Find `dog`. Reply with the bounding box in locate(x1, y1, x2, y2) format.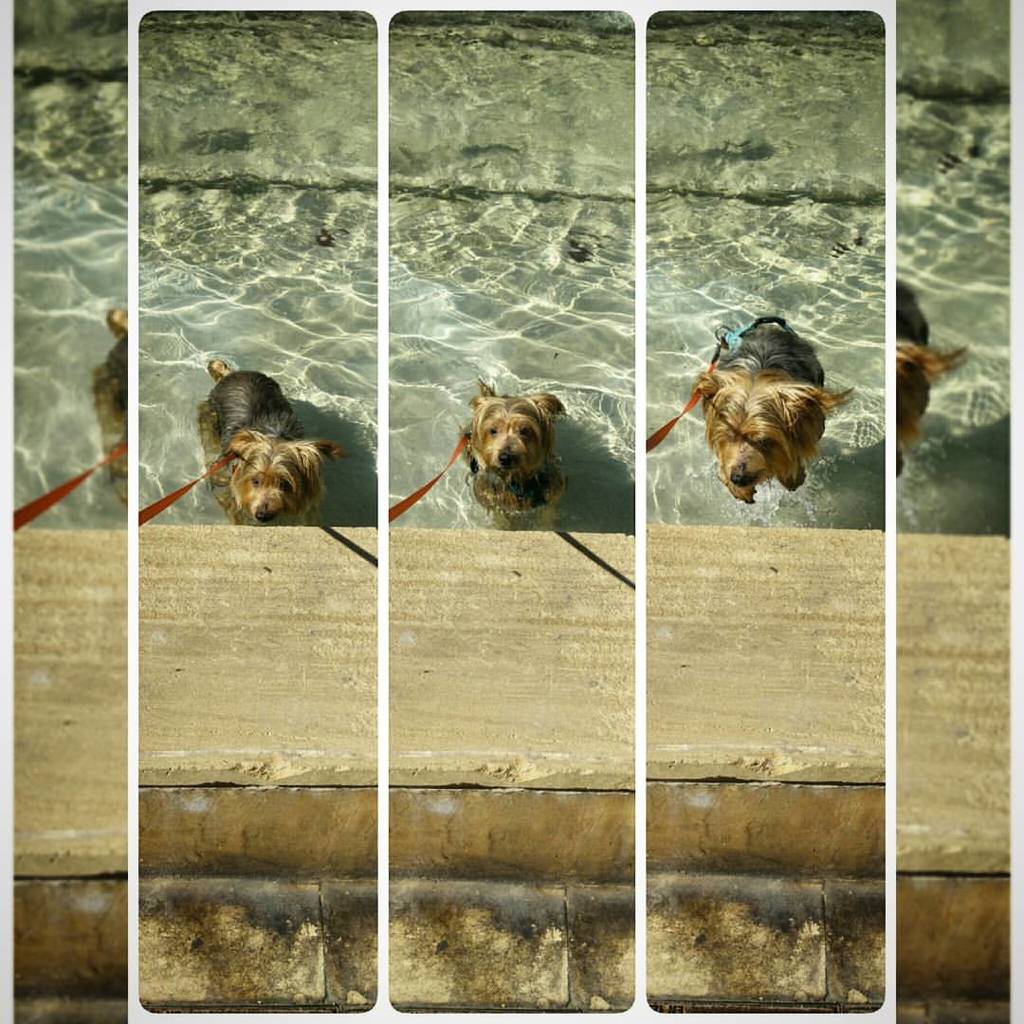
locate(694, 314, 857, 506).
